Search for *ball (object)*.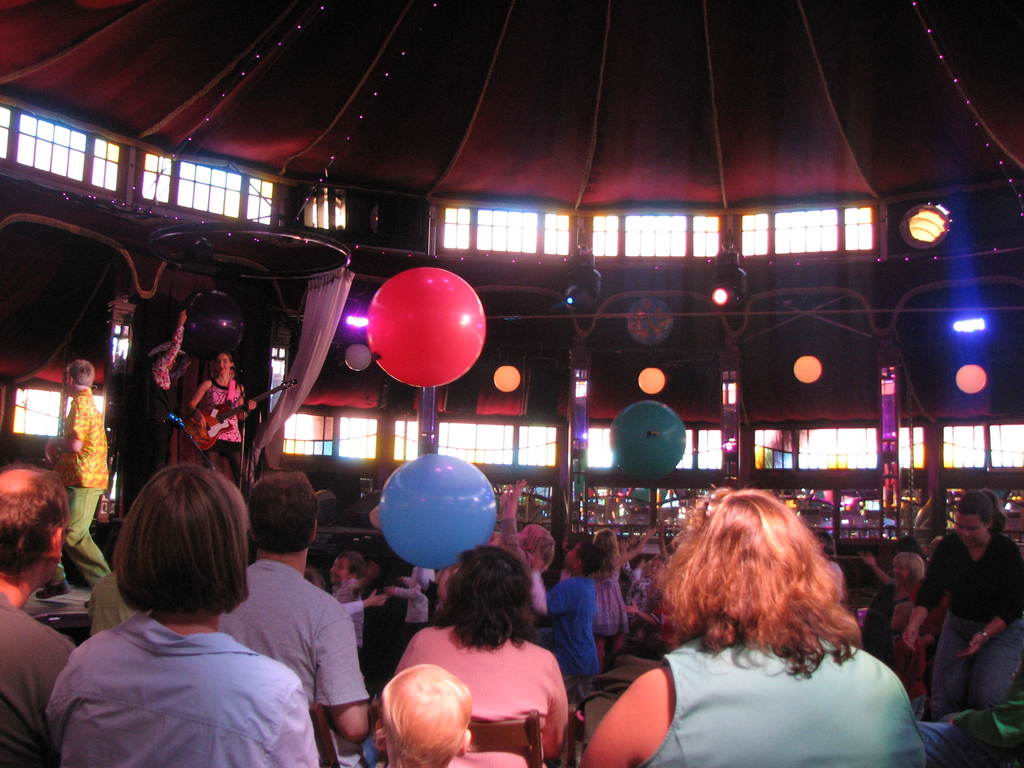
Found at [x1=385, y1=460, x2=495, y2=573].
